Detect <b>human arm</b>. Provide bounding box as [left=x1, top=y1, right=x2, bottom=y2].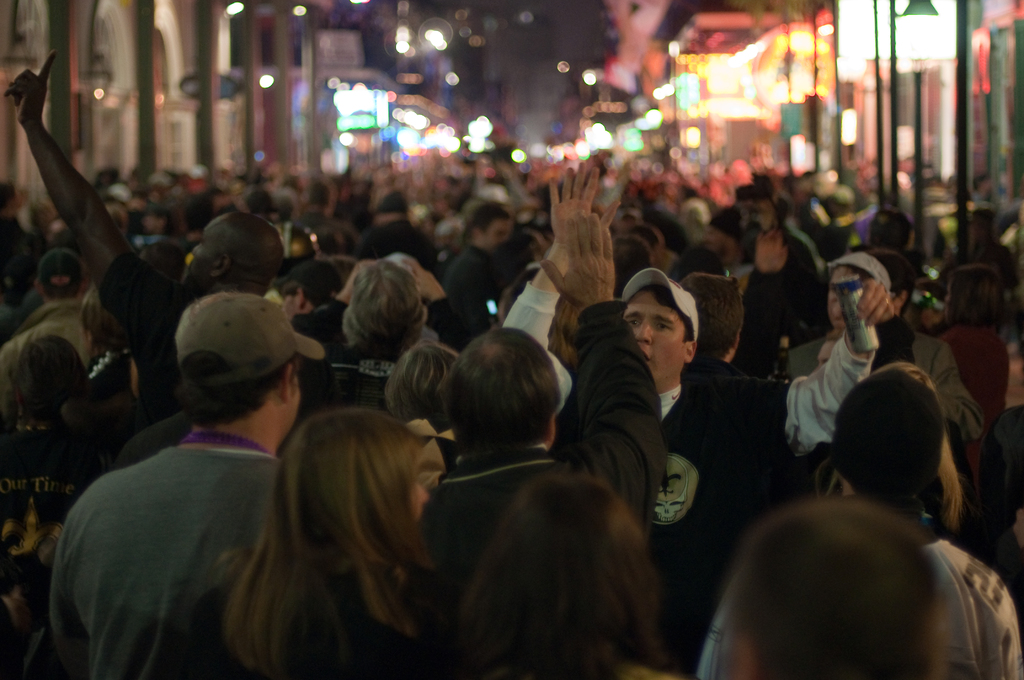
[left=783, top=287, right=910, bottom=446].
